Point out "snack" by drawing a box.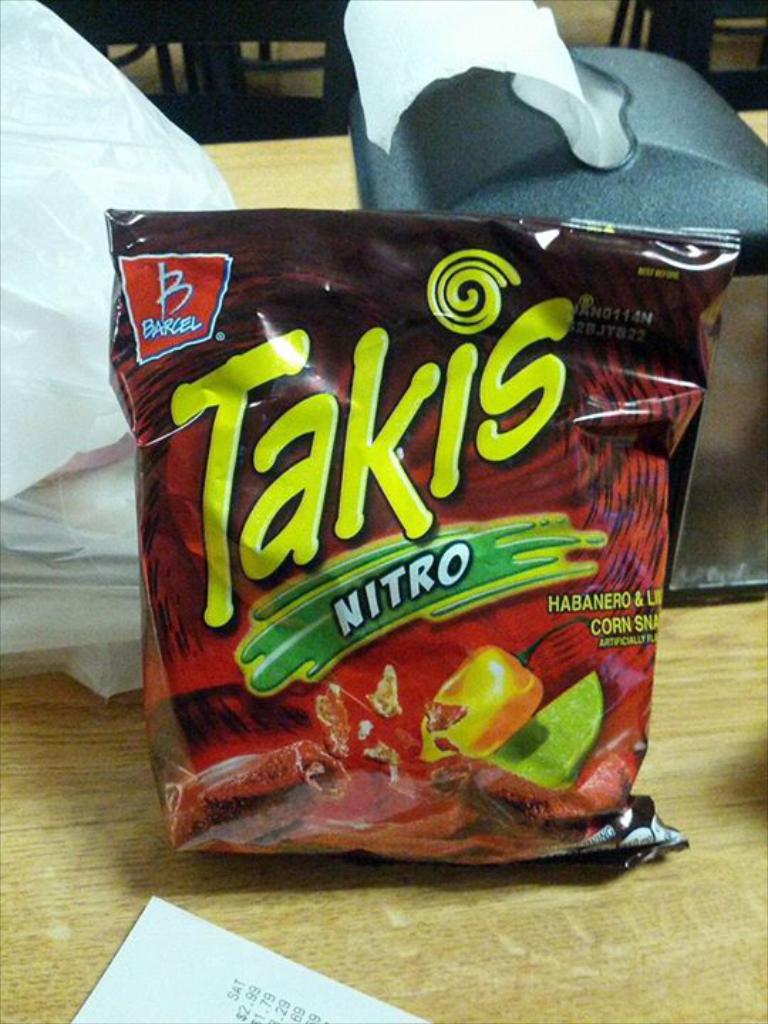
pyautogui.locateOnScreen(100, 205, 738, 866).
